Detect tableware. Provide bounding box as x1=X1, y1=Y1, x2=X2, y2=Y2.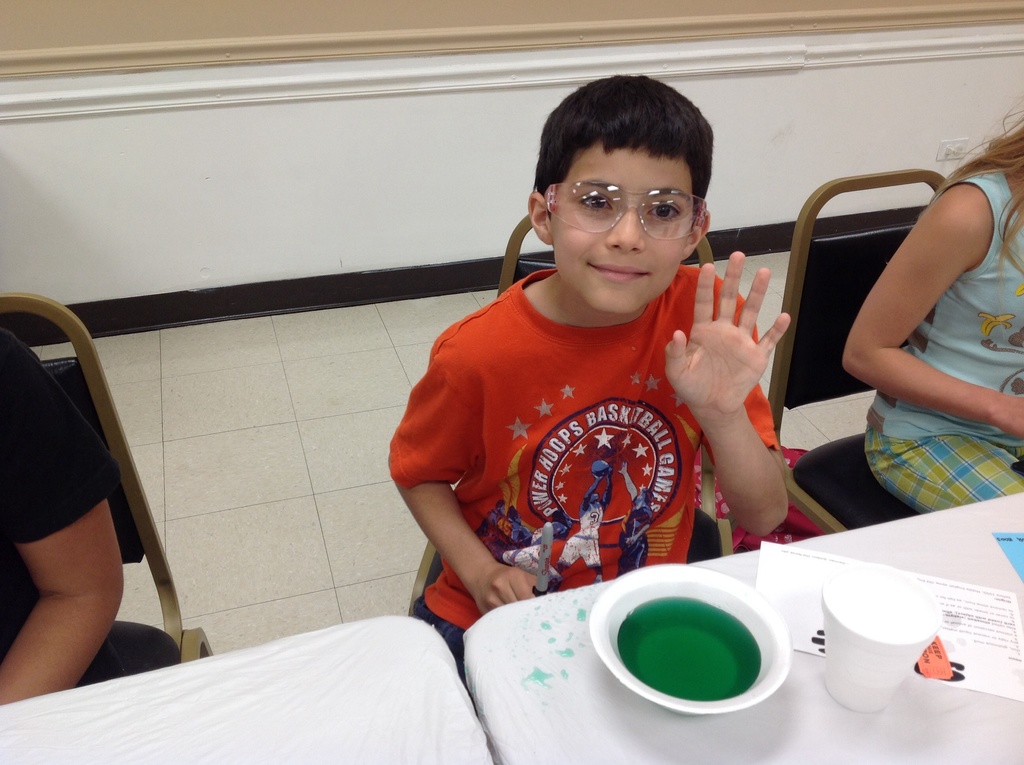
x1=584, y1=571, x2=789, y2=720.
